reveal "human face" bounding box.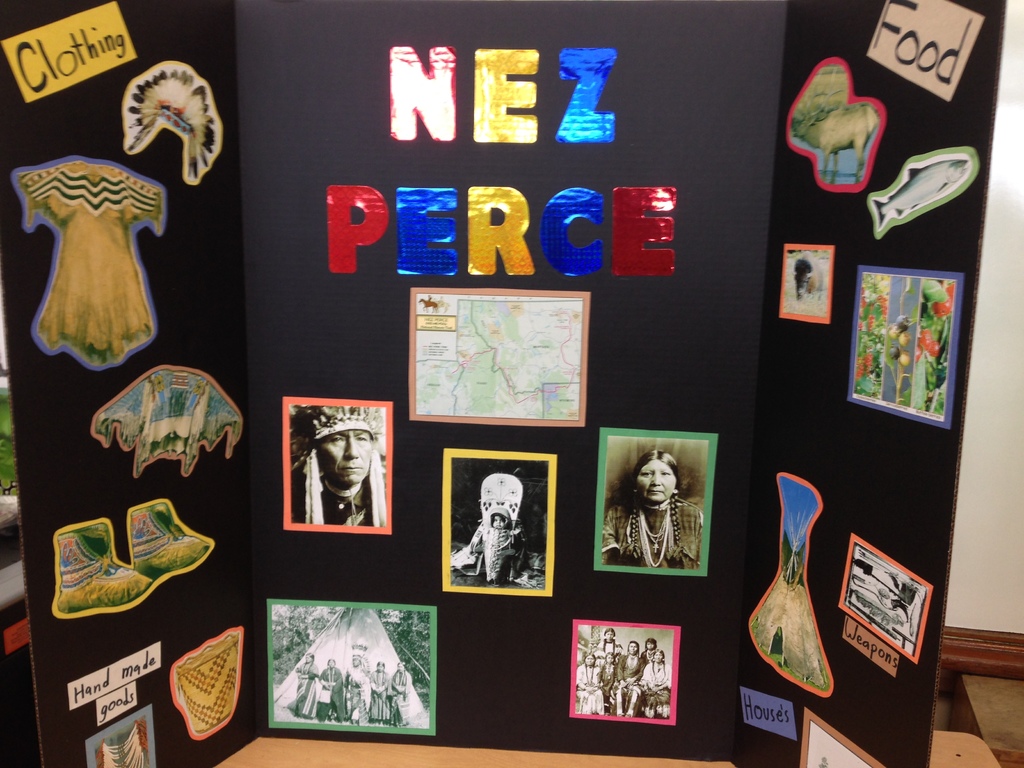
Revealed: 327:661:333:670.
